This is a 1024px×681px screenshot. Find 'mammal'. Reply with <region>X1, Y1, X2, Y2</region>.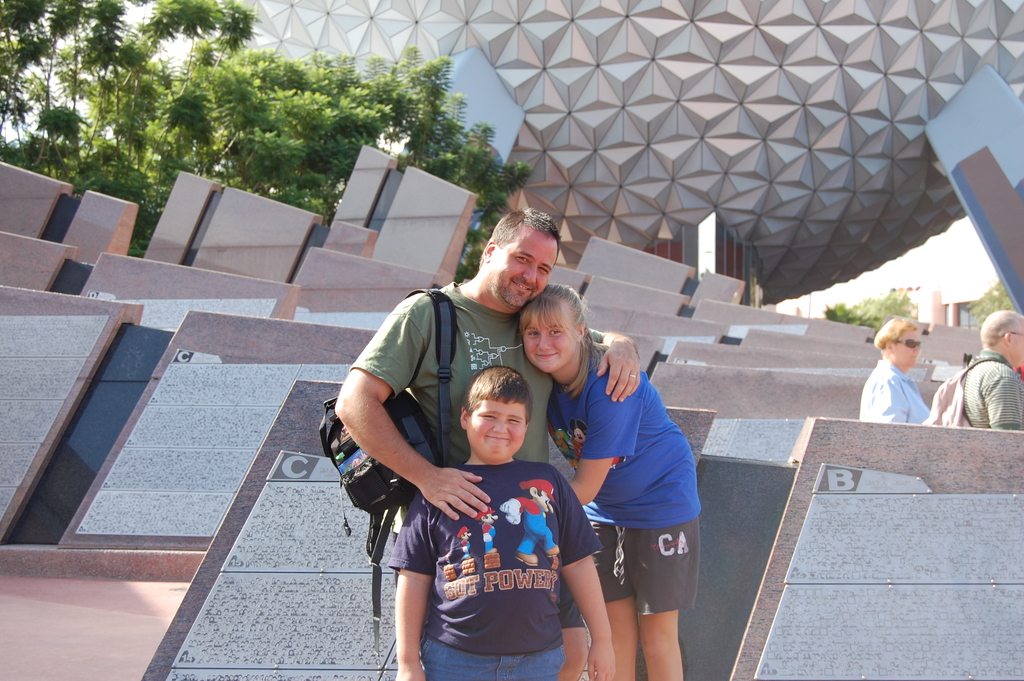
<region>387, 362, 620, 680</region>.
